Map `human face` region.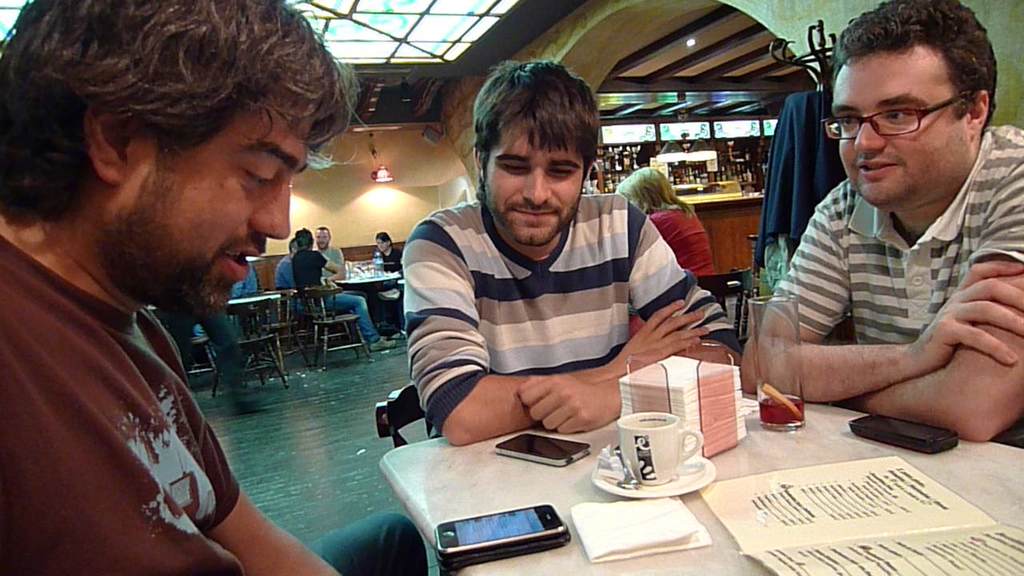
Mapped to bbox=(480, 110, 586, 248).
